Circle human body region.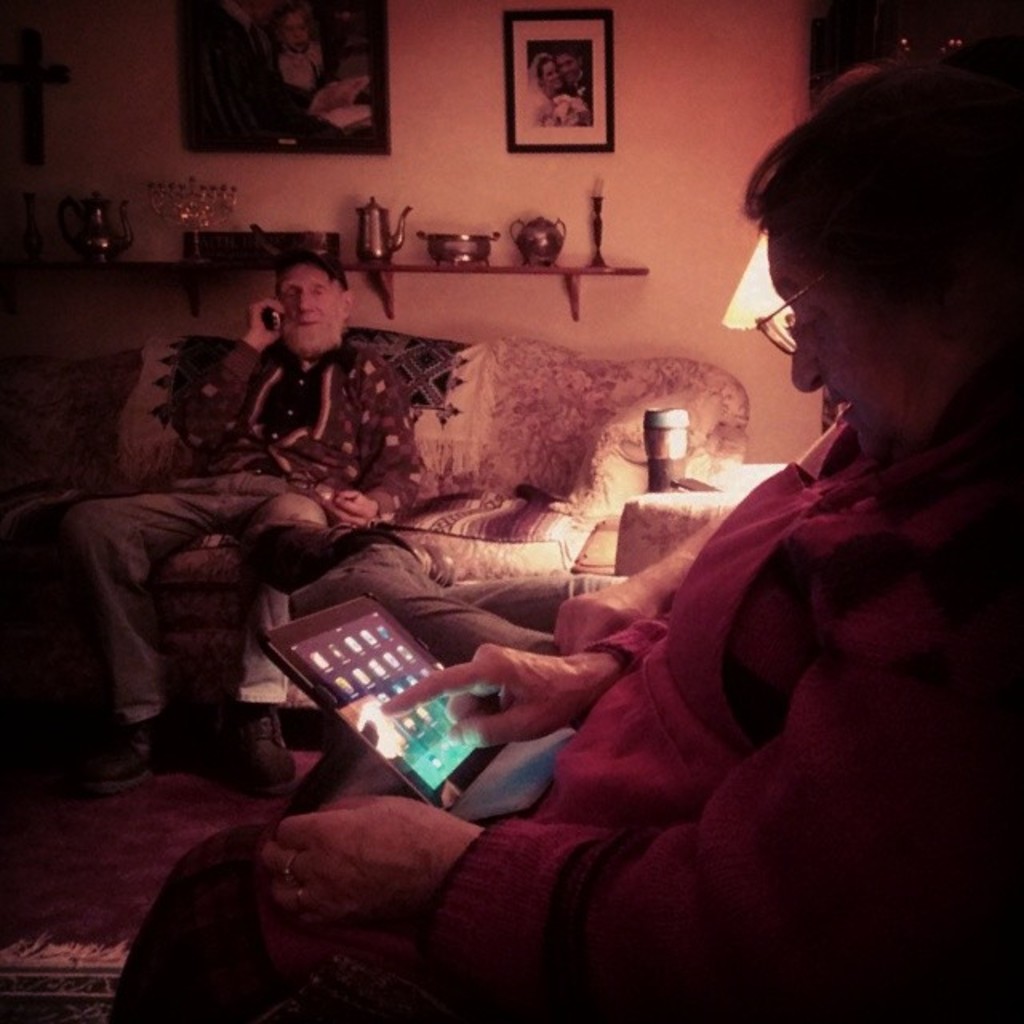
Region: locate(104, 26, 1022, 1022).
